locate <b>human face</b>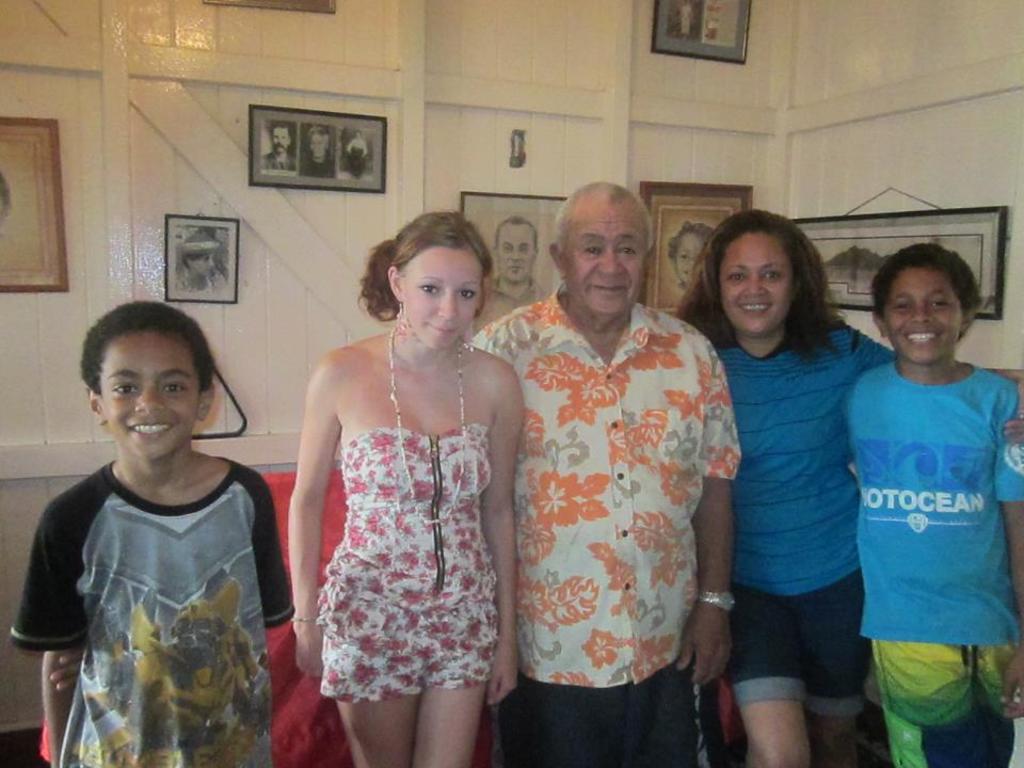
box(887, 268, 963, 363)
